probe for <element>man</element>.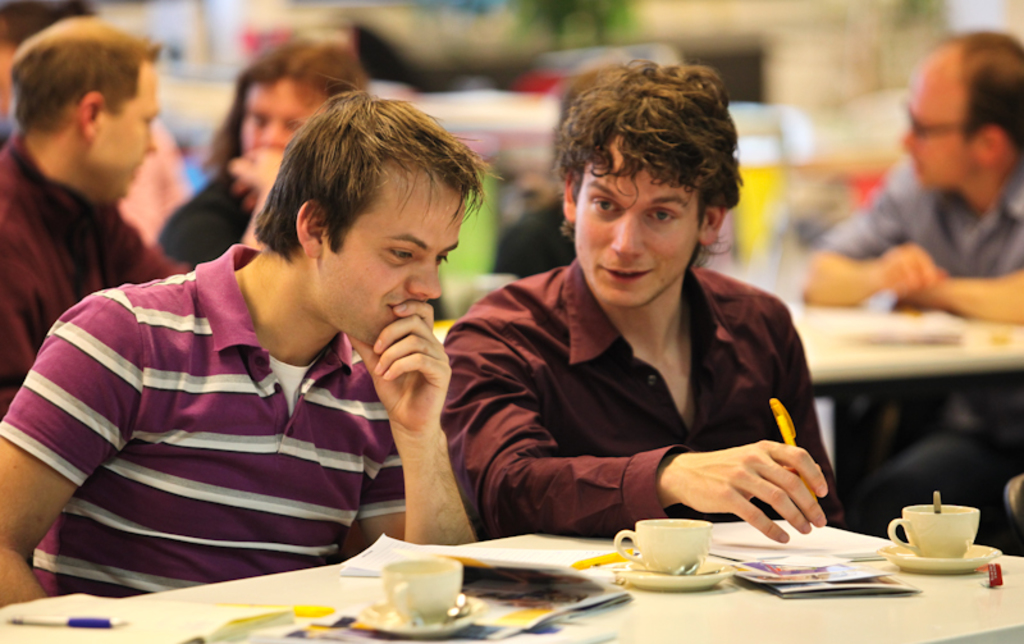
Probe result: <region>0, 85, 477, 599</region>.
